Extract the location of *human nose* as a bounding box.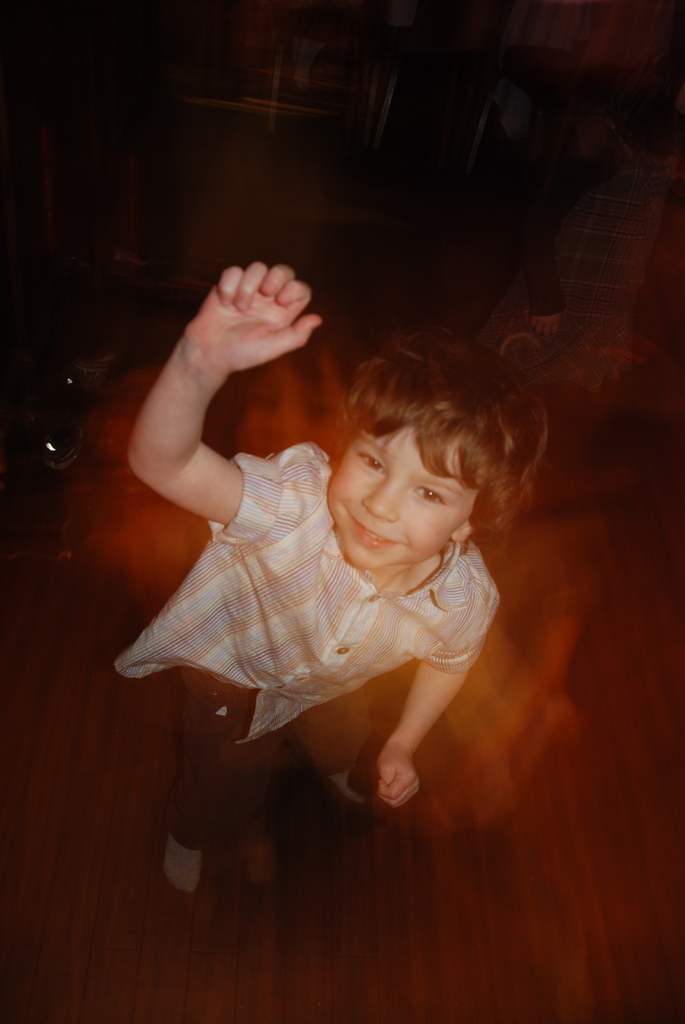
bbox(363, 479, 397, 522).
